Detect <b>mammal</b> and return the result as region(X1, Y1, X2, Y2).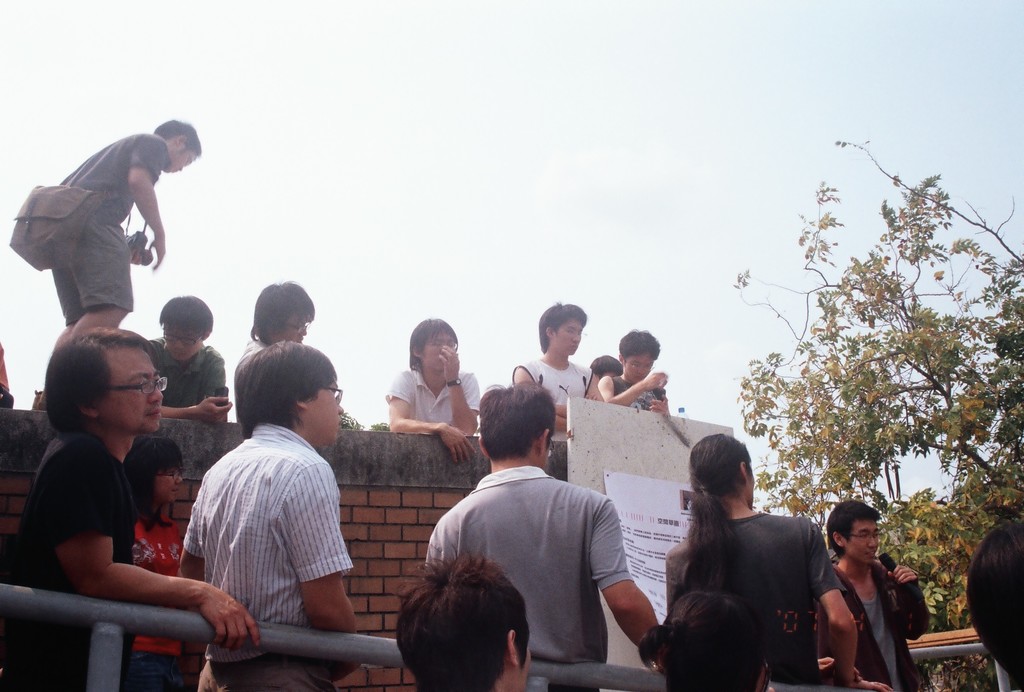
region(604, 327, 676, 420).
